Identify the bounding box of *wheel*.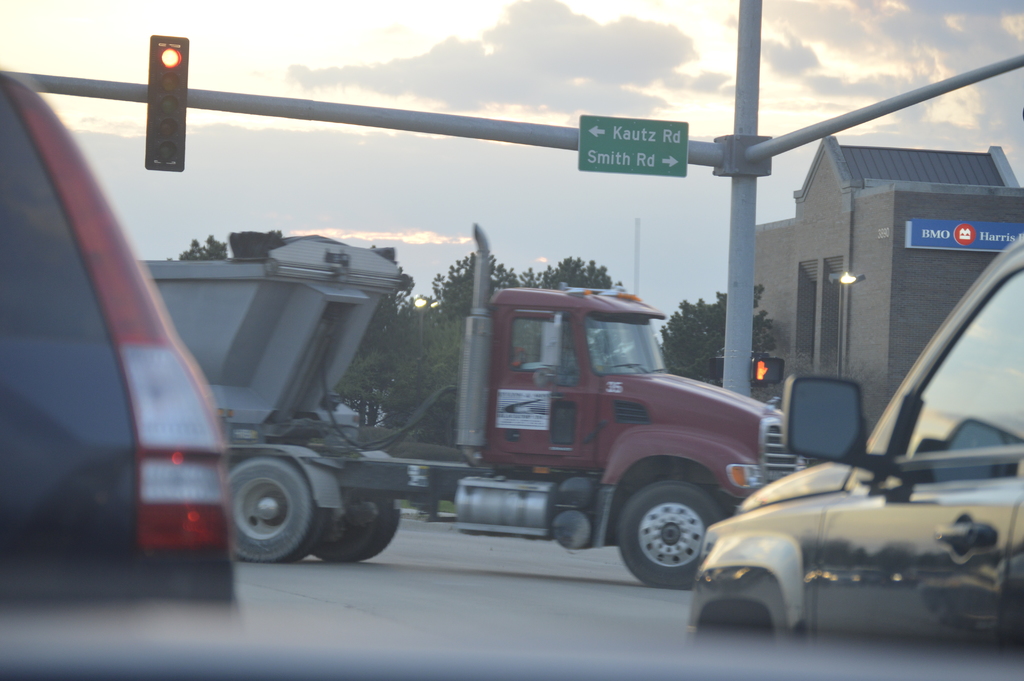
bbox=(220, 454, 329, 565).
